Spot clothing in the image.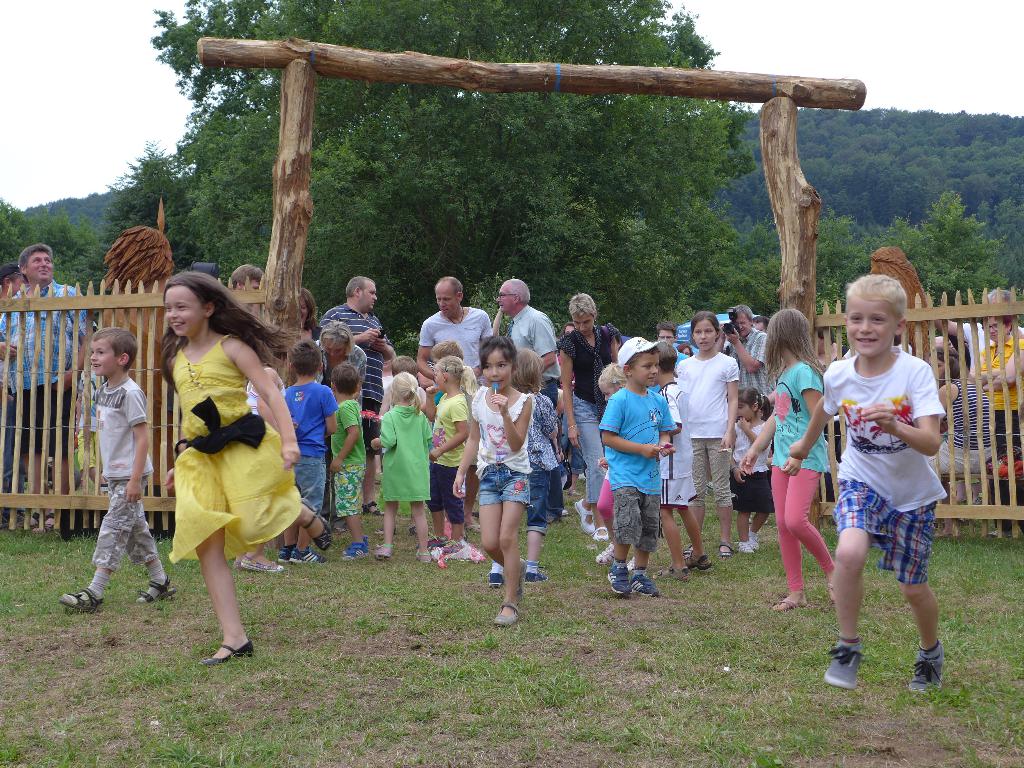
clothing found at l=376, t=409, r=428, b=509.
